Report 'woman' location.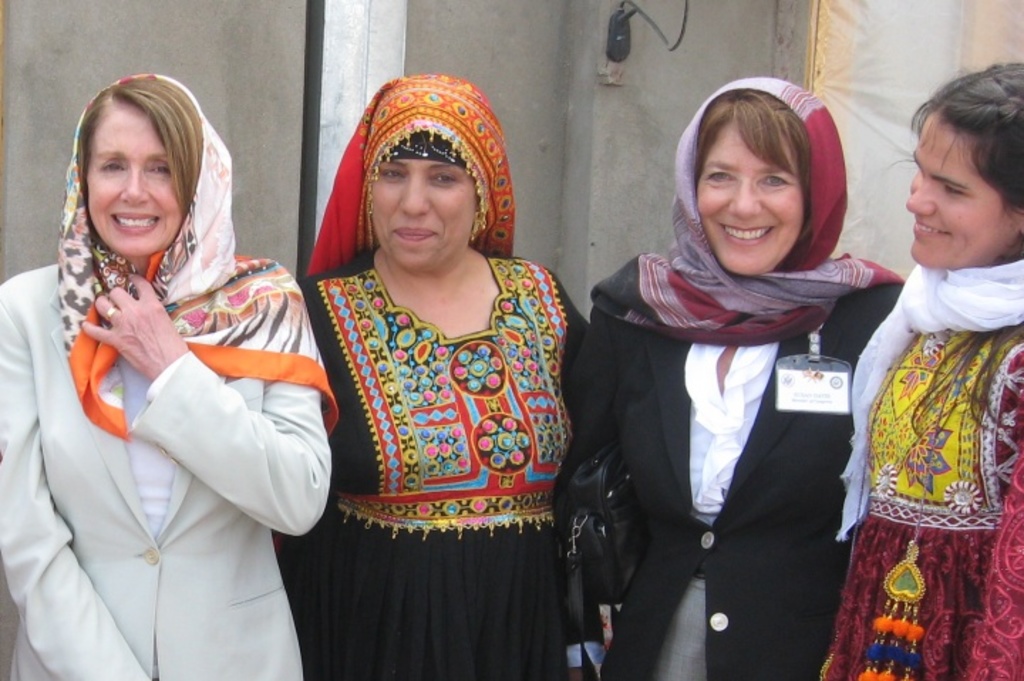
Report: box=[569, 70, 923, 680].
